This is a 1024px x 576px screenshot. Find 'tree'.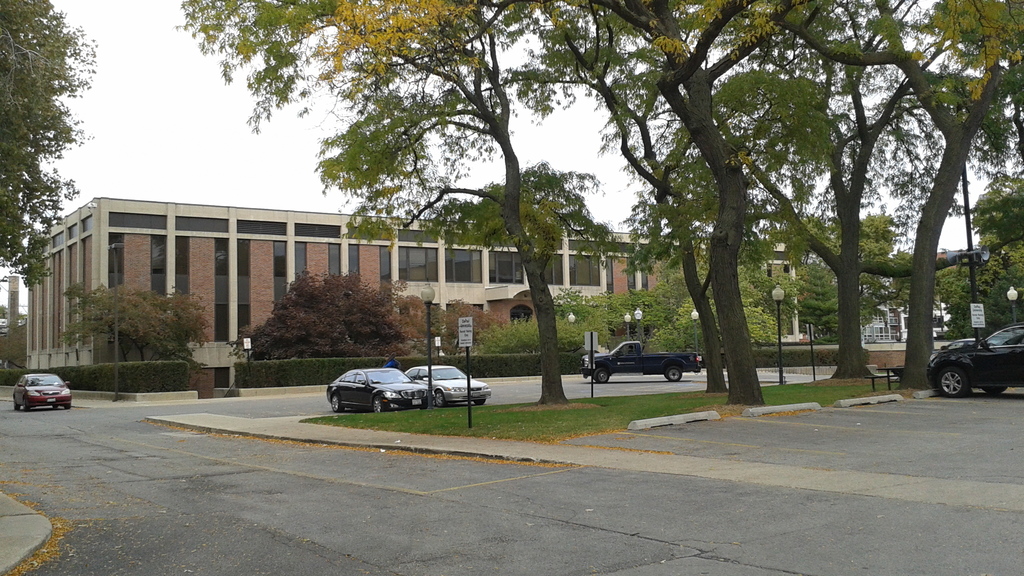
Bounding box: bbox(60, 280, 213, 380).
